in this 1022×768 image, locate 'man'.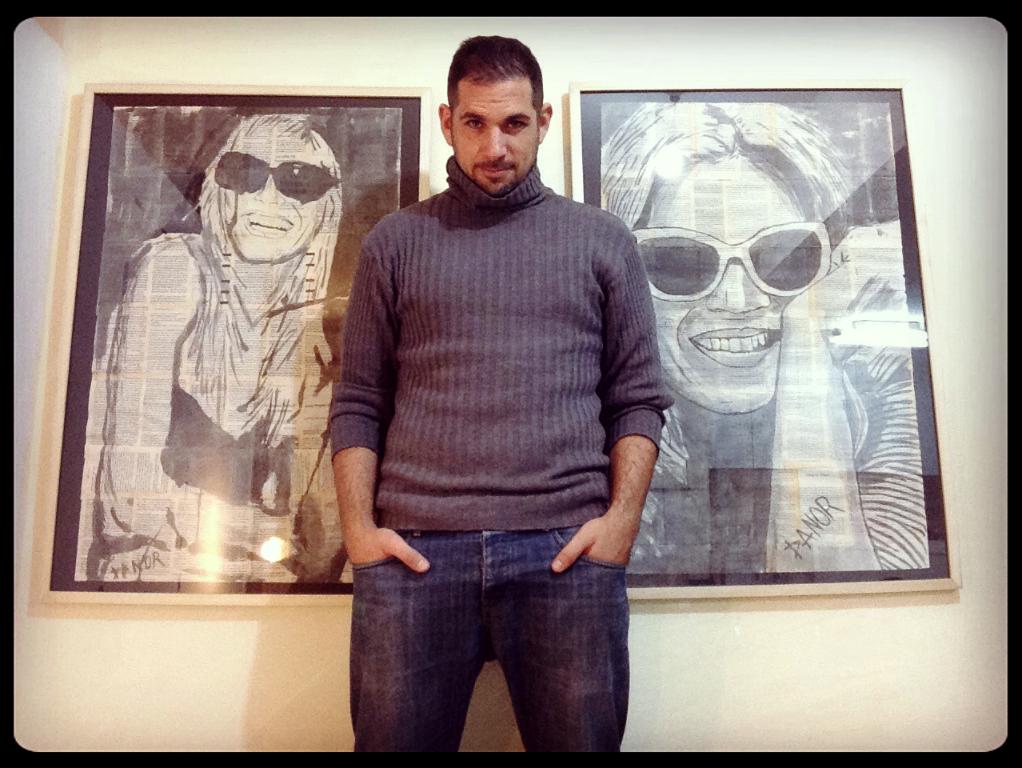
Bounding box: [305, 49, 677, 734].
